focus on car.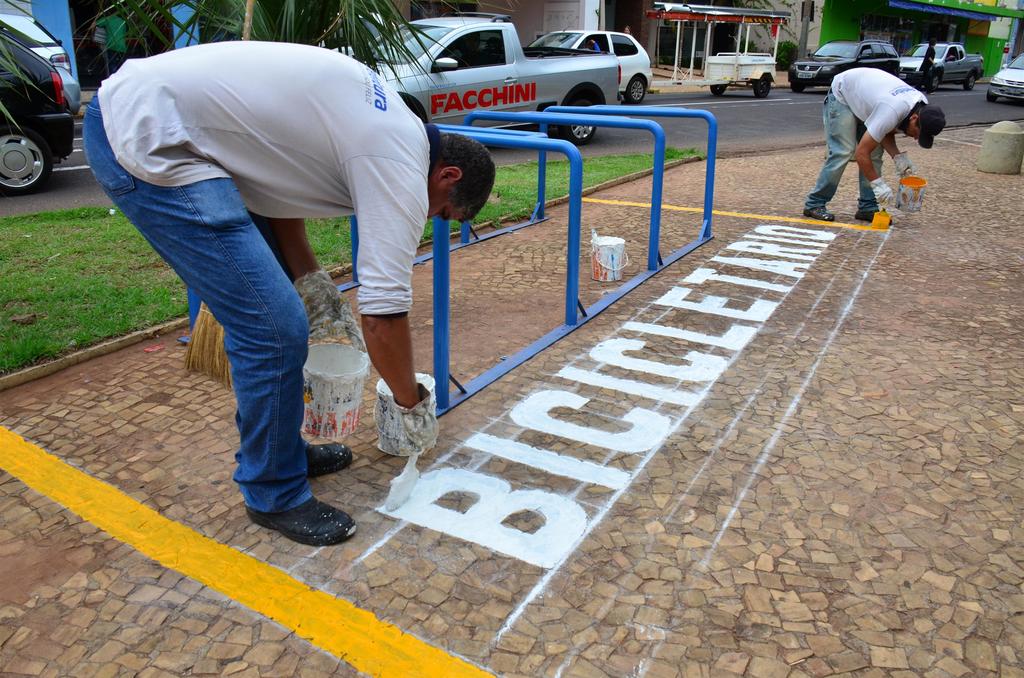
Focused at box=[987, 52, 1023, 102].
